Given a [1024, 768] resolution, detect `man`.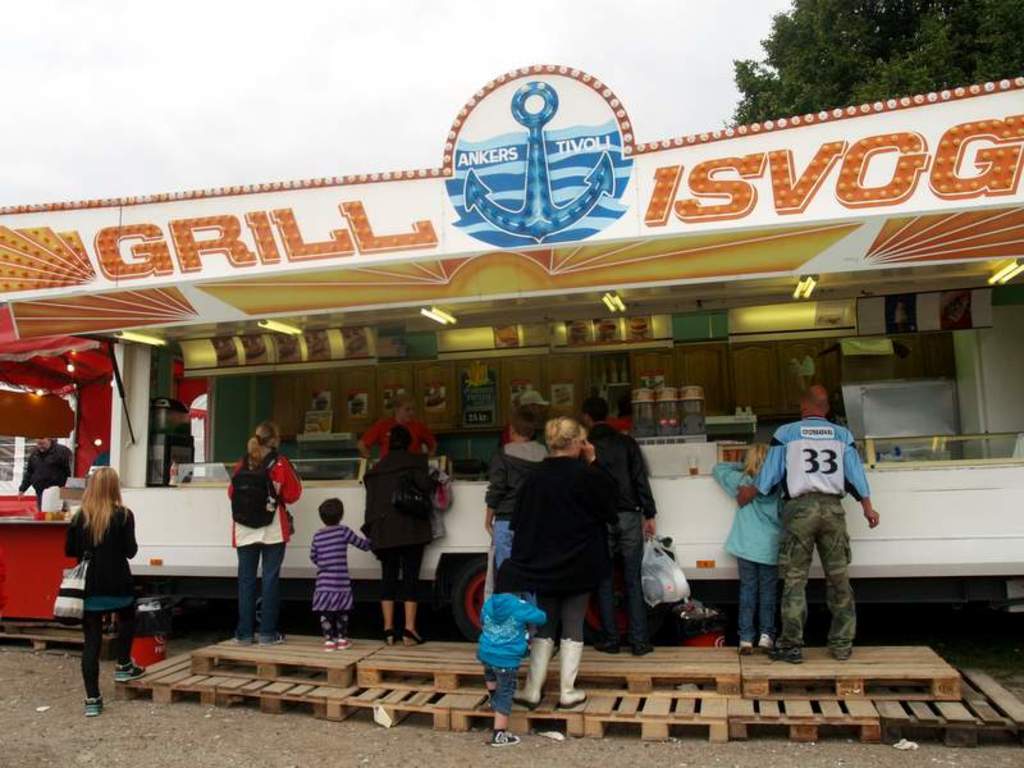
579, 394, 655, 662.
